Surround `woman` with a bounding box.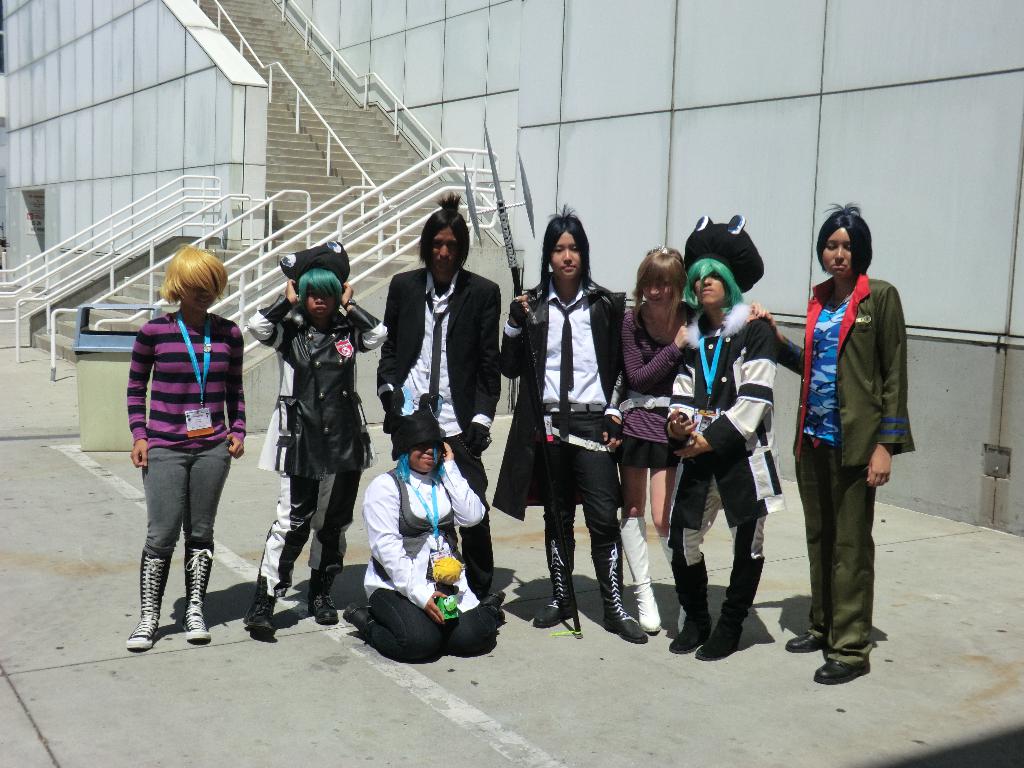
Rect(239, 267, 390, 639).
